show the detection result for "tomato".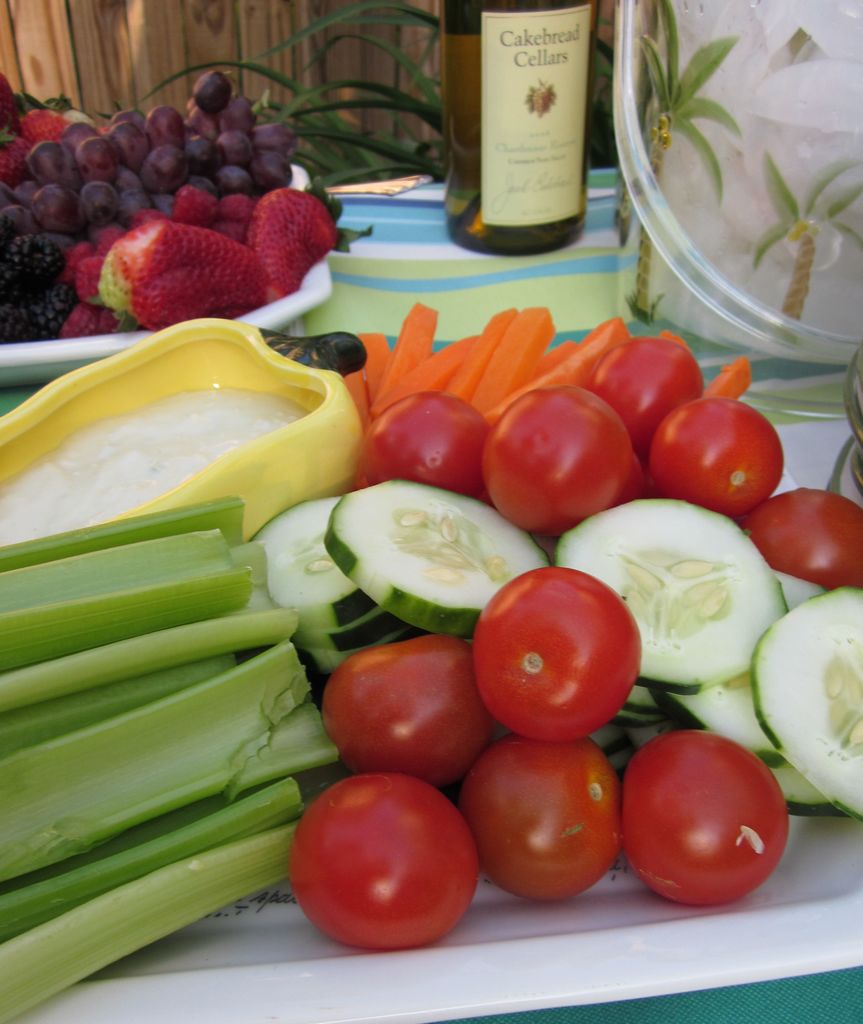
(x1=315, y1=630, x2=489, y2=784).
